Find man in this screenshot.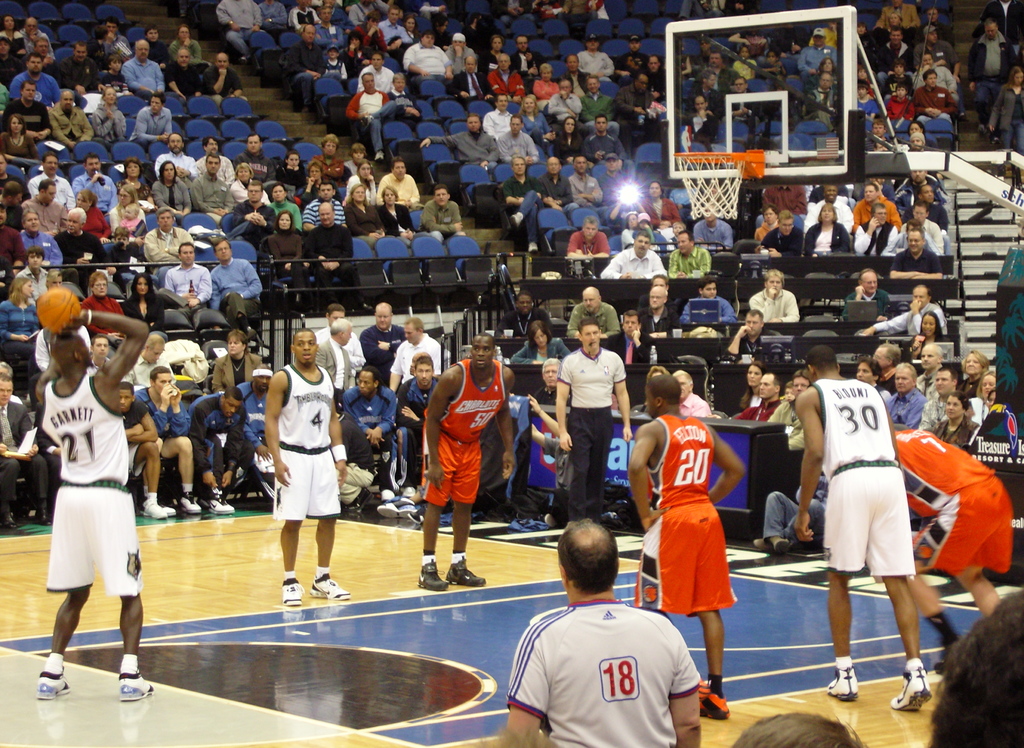
The bounding box for man is x1=716, y1=304, x2=782, y2=361.
